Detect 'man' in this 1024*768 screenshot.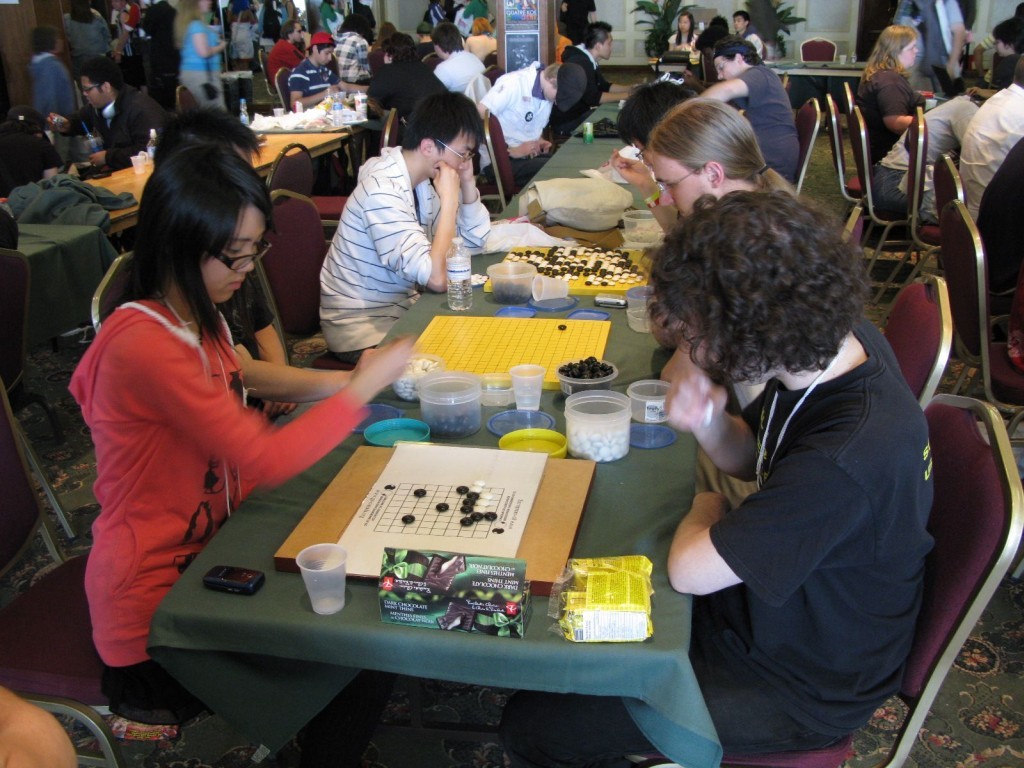
Detection: [474,59,587,208].
